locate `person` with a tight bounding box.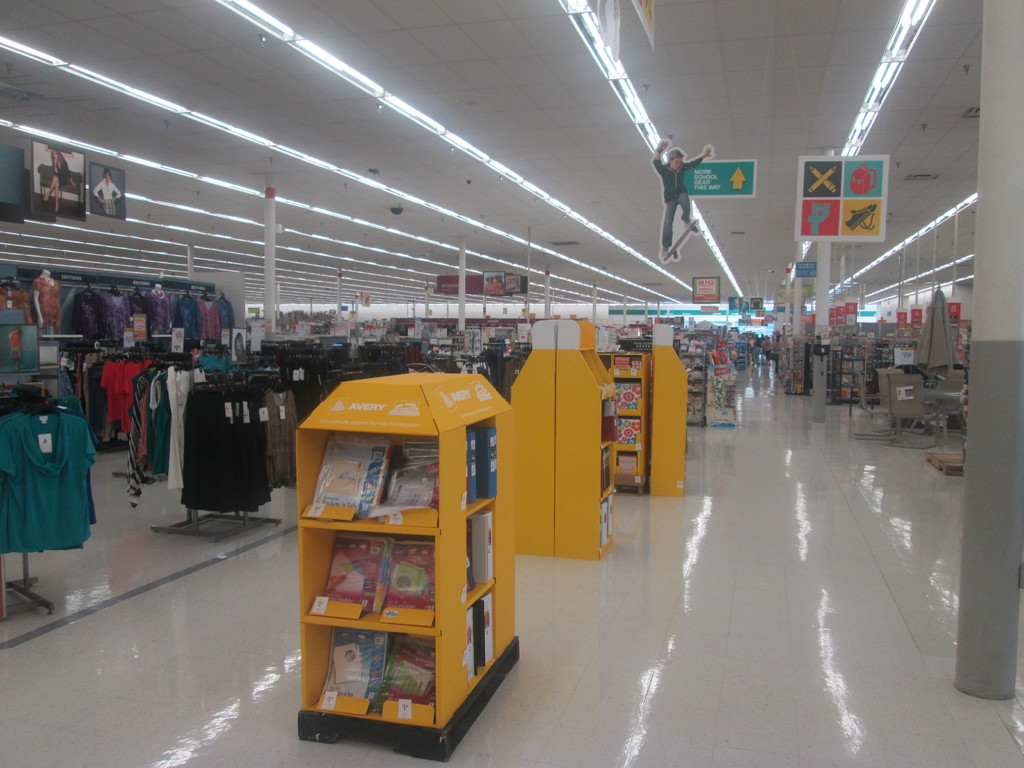
(x1=761, y1=335, x2=772, y2=365).
